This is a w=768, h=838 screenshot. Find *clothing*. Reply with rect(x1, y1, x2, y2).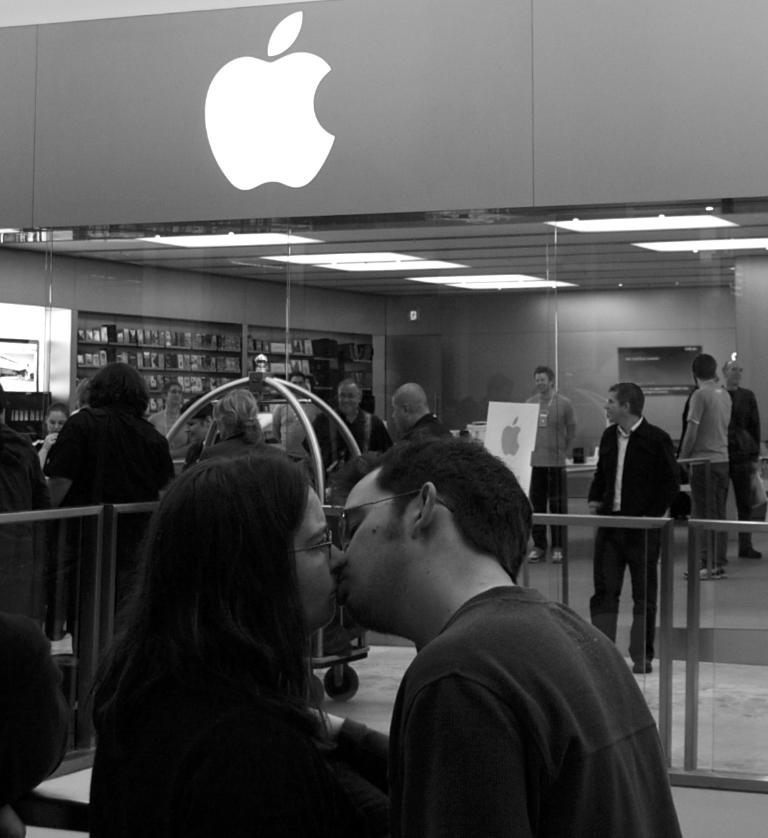
rect(44, 409, 177, 716).
